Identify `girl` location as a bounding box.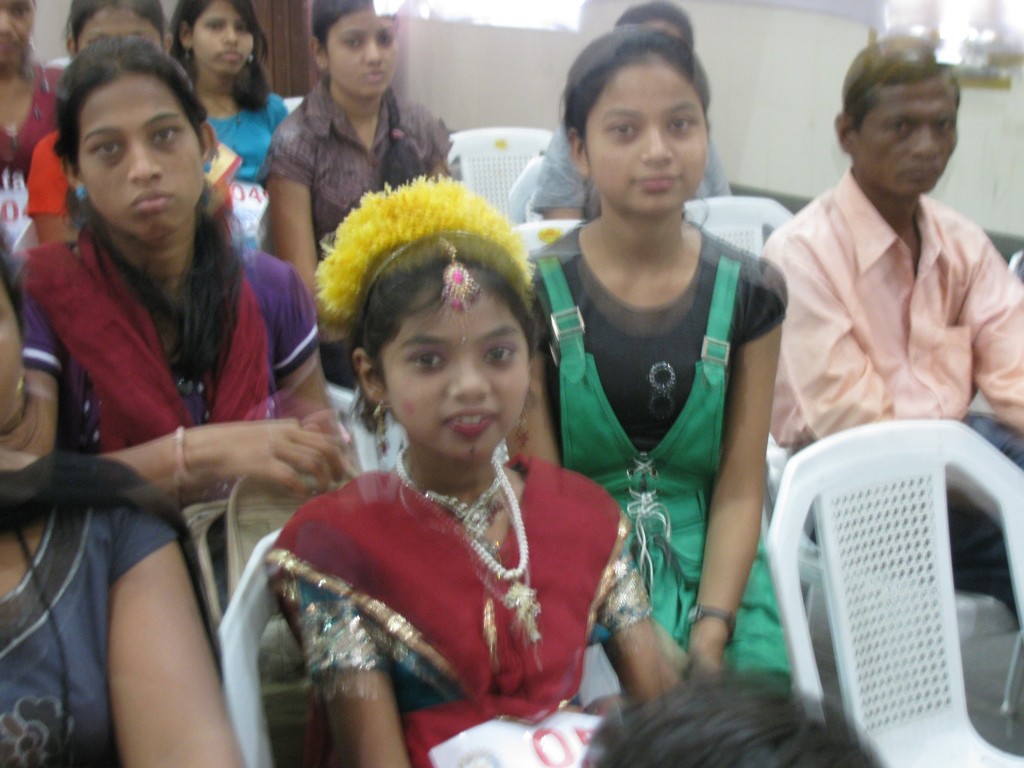
[left=0, top=0, right=70, bottom=187].
